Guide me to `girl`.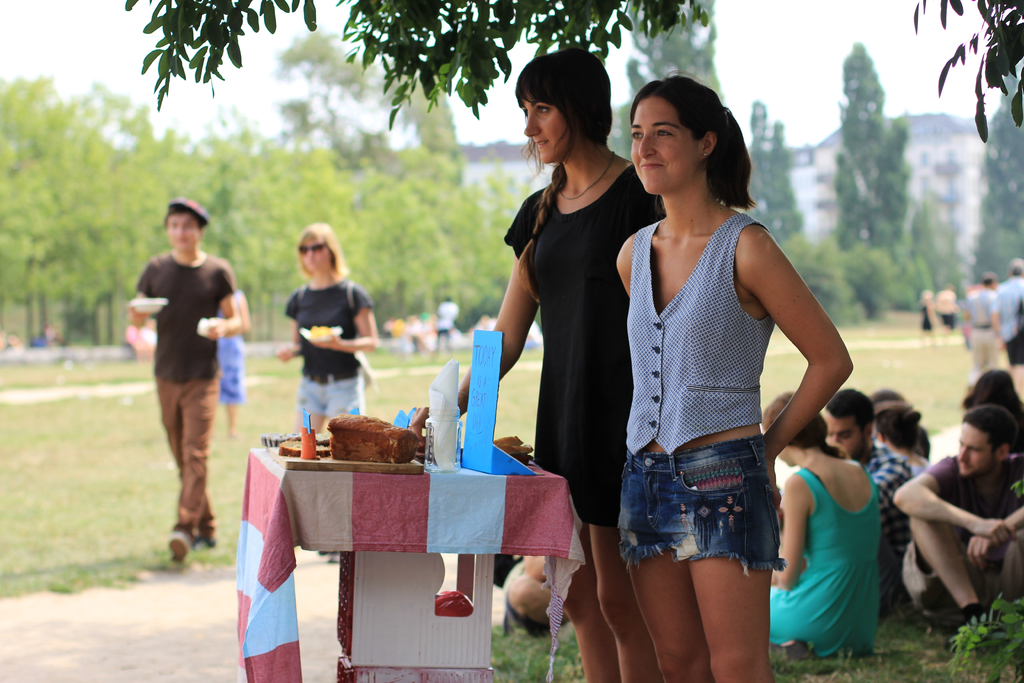
Guidance: {"left": 610, "top": 62, "right": 855, "bottom": 682}.
